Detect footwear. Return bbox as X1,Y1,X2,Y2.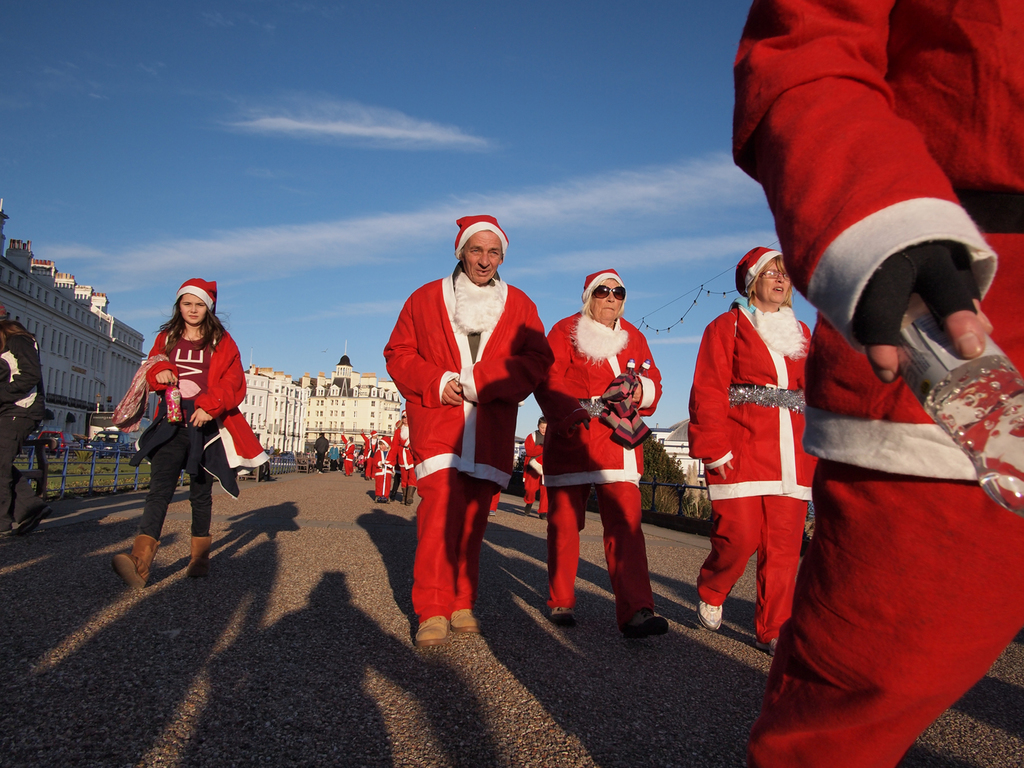
548,611,578,626.
